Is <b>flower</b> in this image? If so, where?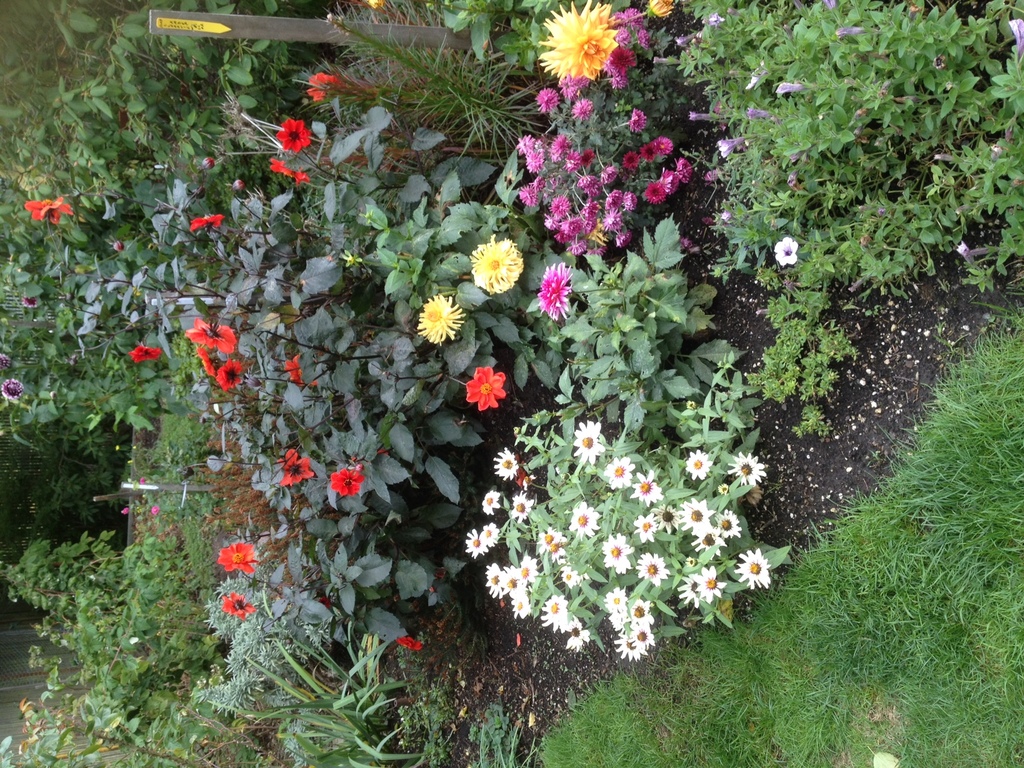
Yes, at locate(222, 592, 257, 618).
